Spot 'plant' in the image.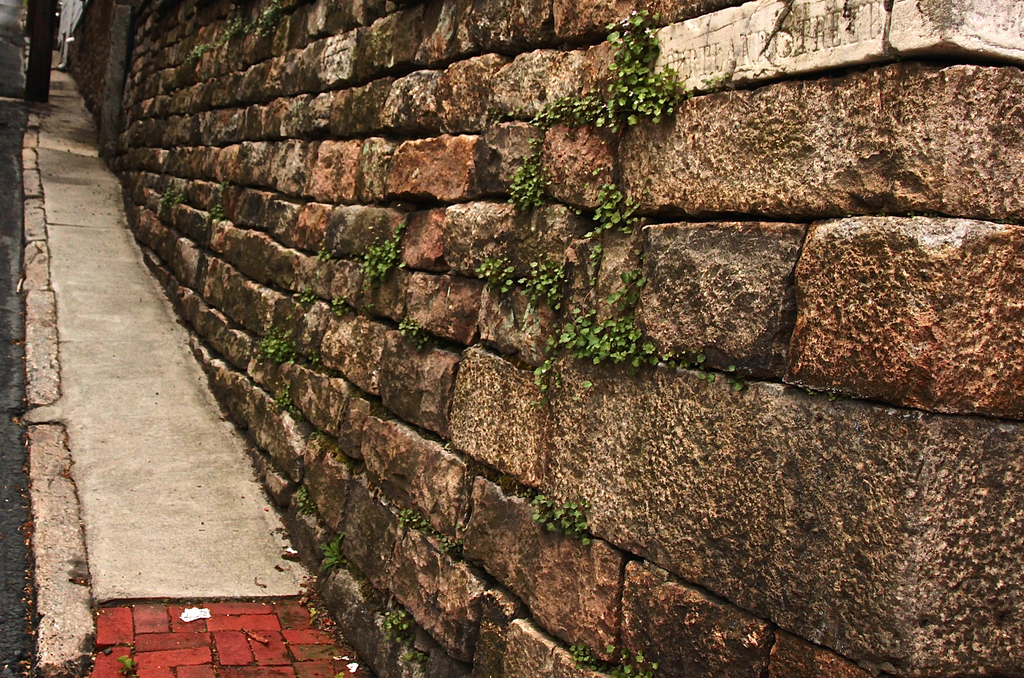
'plant' found at l=244, t=319, r=334, b=377.
